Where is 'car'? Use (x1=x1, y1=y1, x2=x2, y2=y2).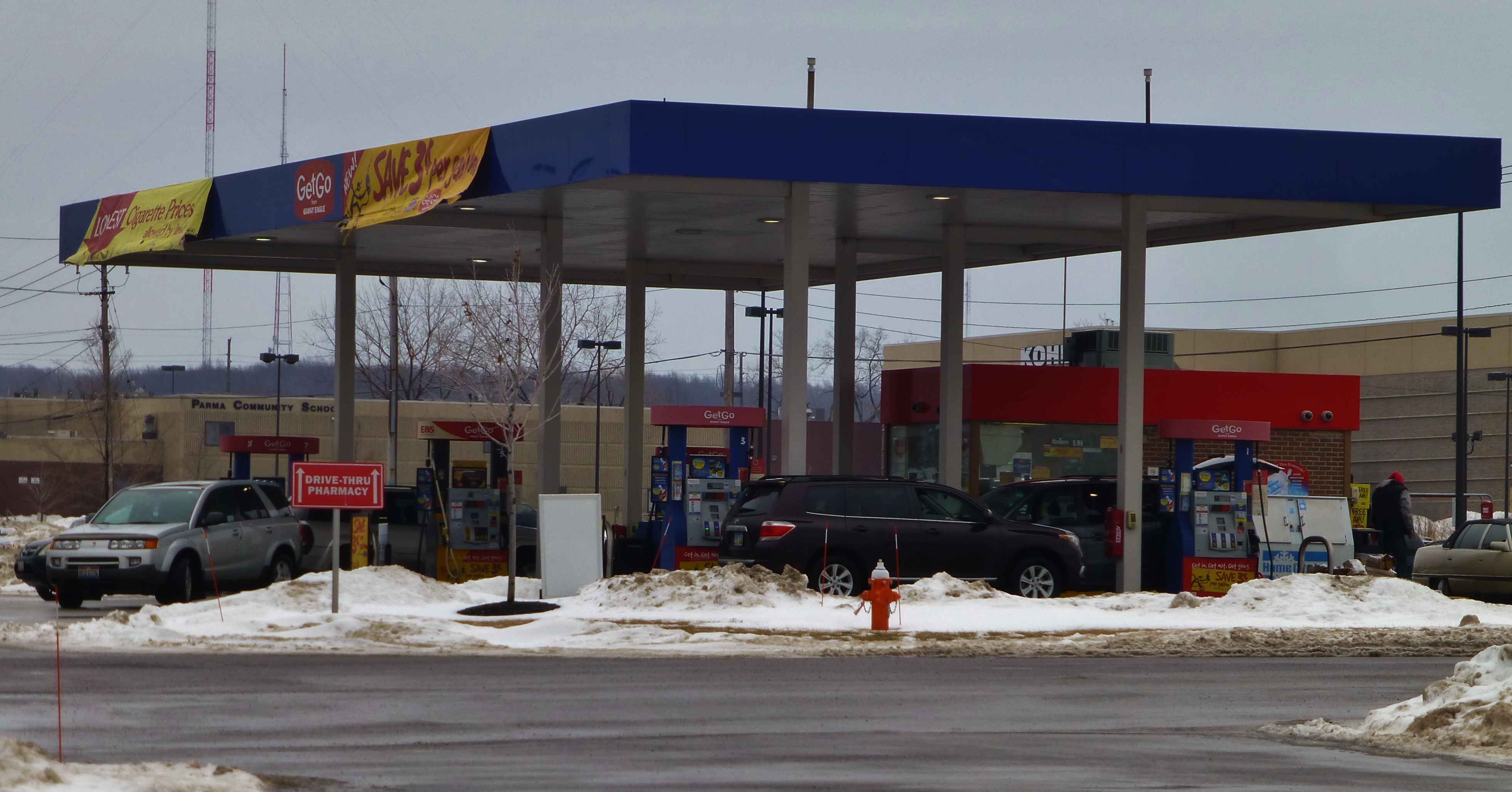
(x1=276, y1=182, x2=418, y2=230).
